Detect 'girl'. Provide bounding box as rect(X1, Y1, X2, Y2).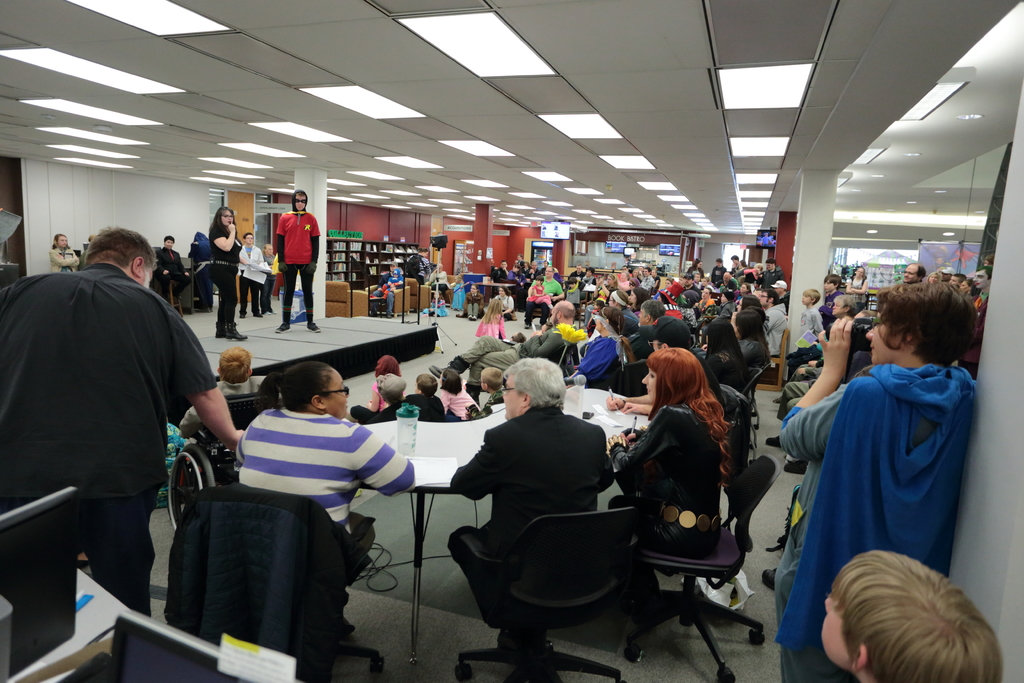
rect(362, 356, 406, 411).
